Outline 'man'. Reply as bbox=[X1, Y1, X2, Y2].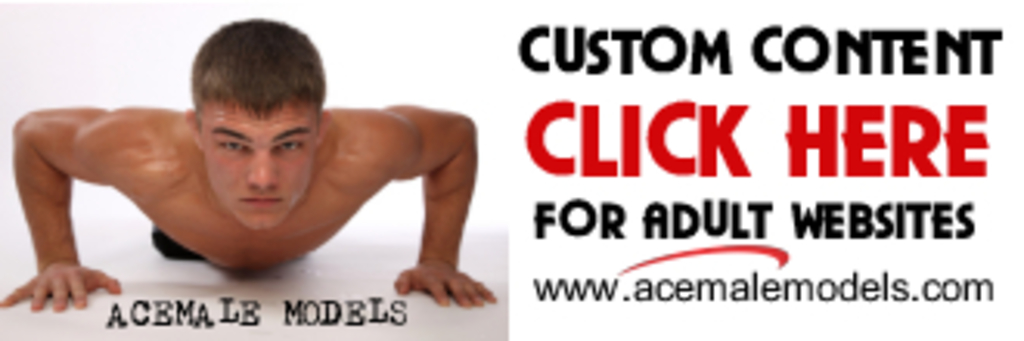
bbox=[37, 12, 484, 307].
